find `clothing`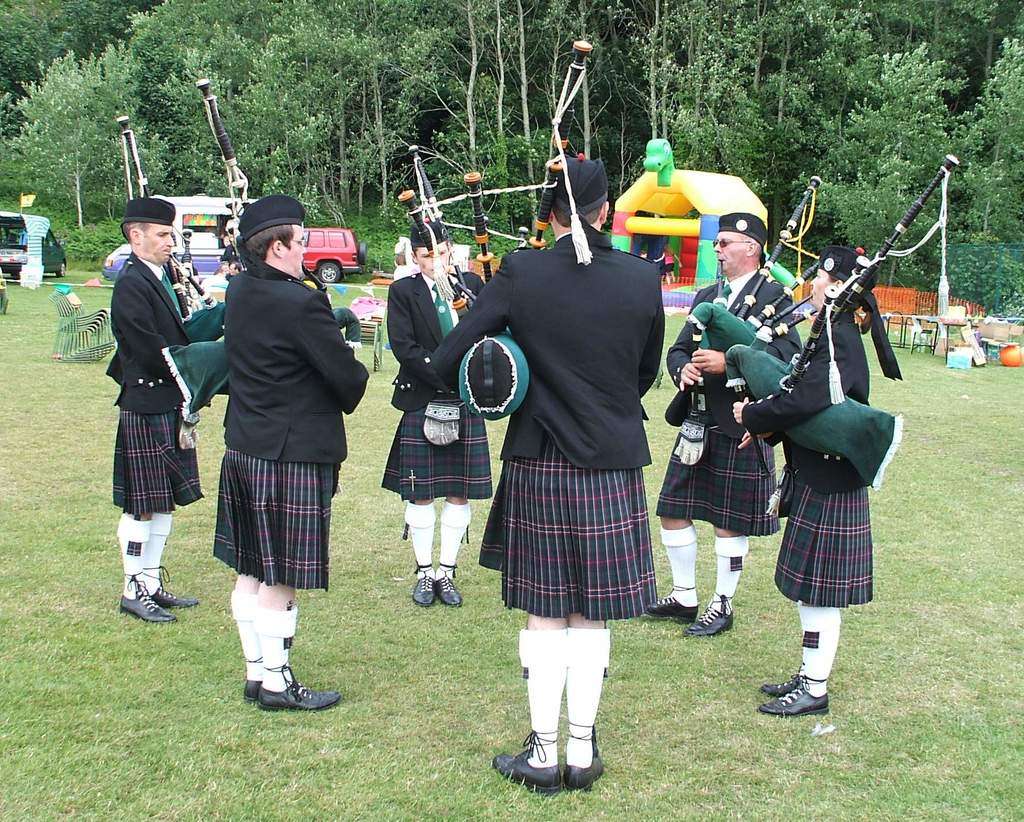
<box>95,261,237,511</box>
